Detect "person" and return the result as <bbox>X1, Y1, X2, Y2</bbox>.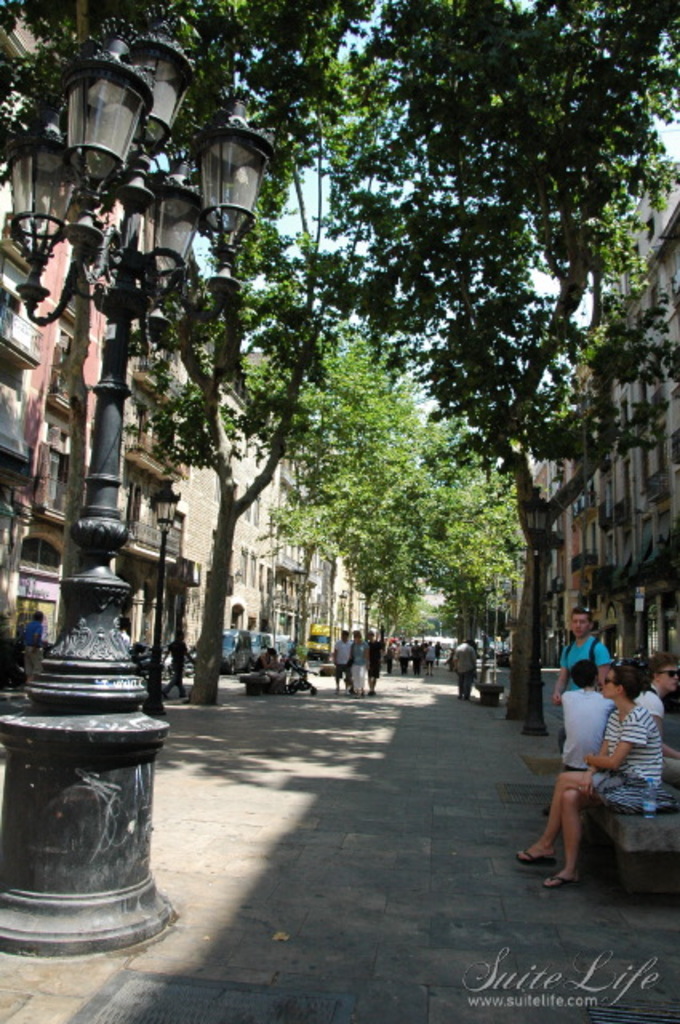
<bbox>554, 610, 603, 754</bbox>.
